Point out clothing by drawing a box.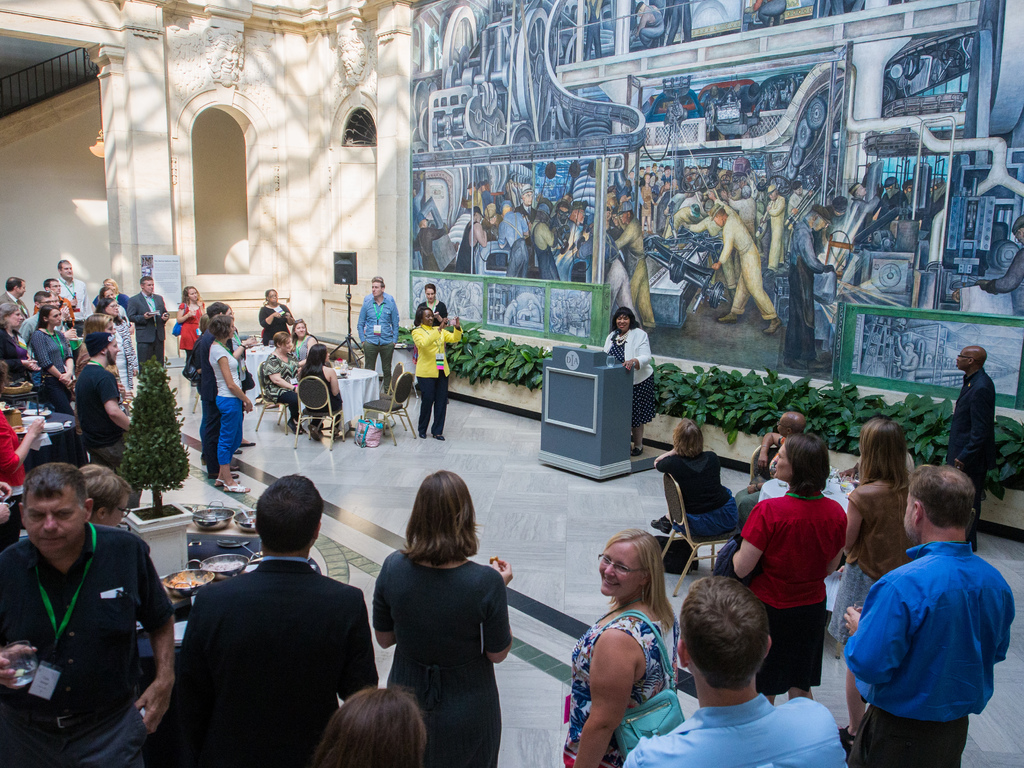
left=113, top=336, right=131, bottom=385.
